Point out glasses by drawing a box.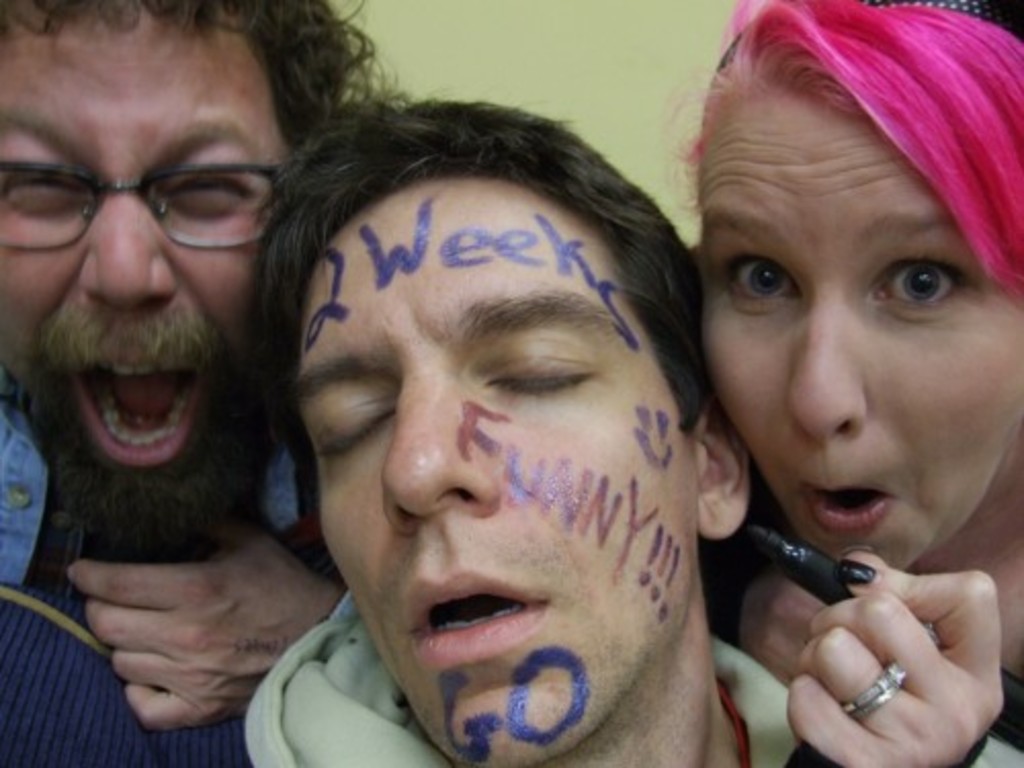
[x1=2, y1=123, x2=270, y2=252].
